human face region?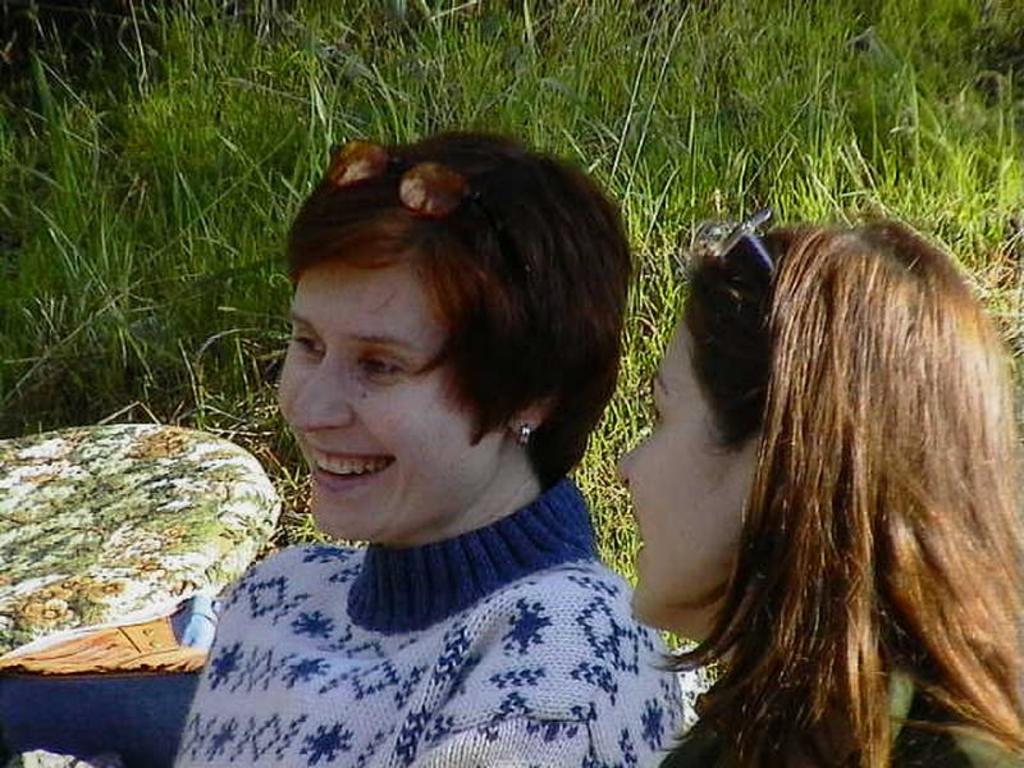
(616, 312, 750, 617)
